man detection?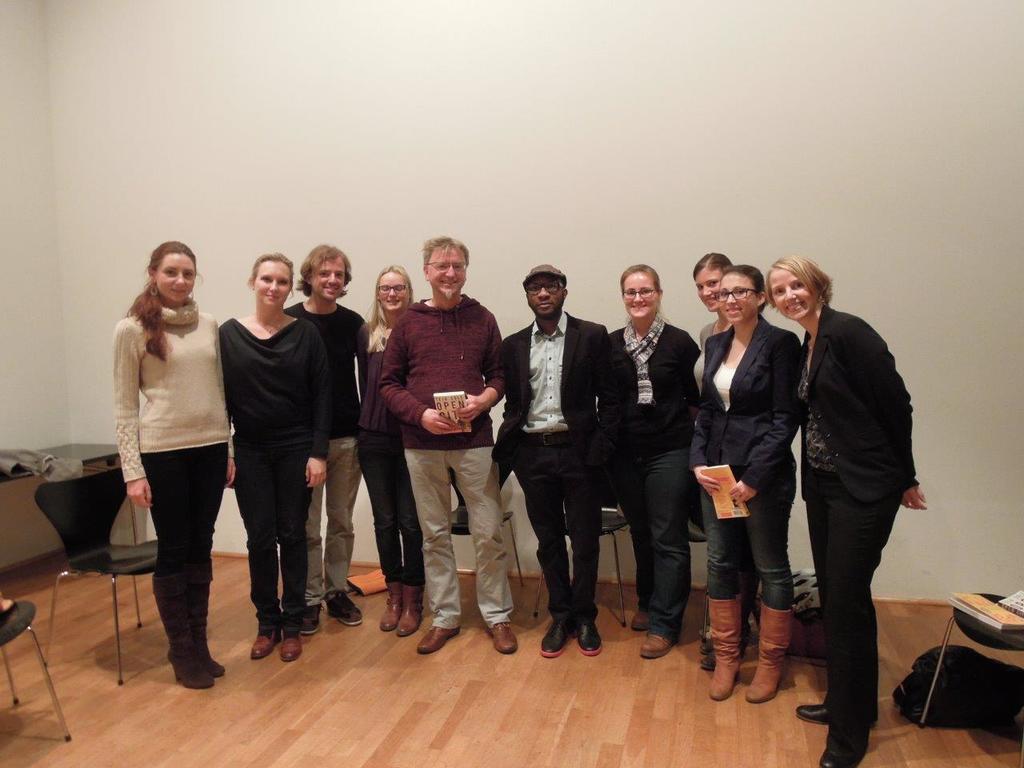
282/246/370/634
